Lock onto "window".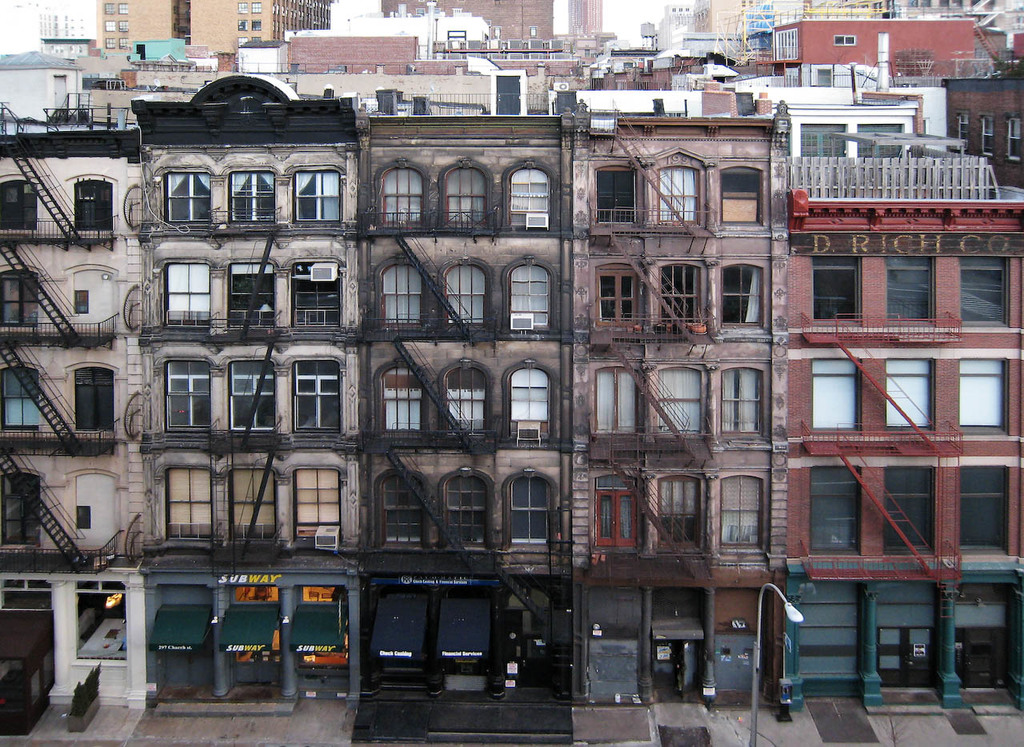
Locked: 657 256 706 334.
